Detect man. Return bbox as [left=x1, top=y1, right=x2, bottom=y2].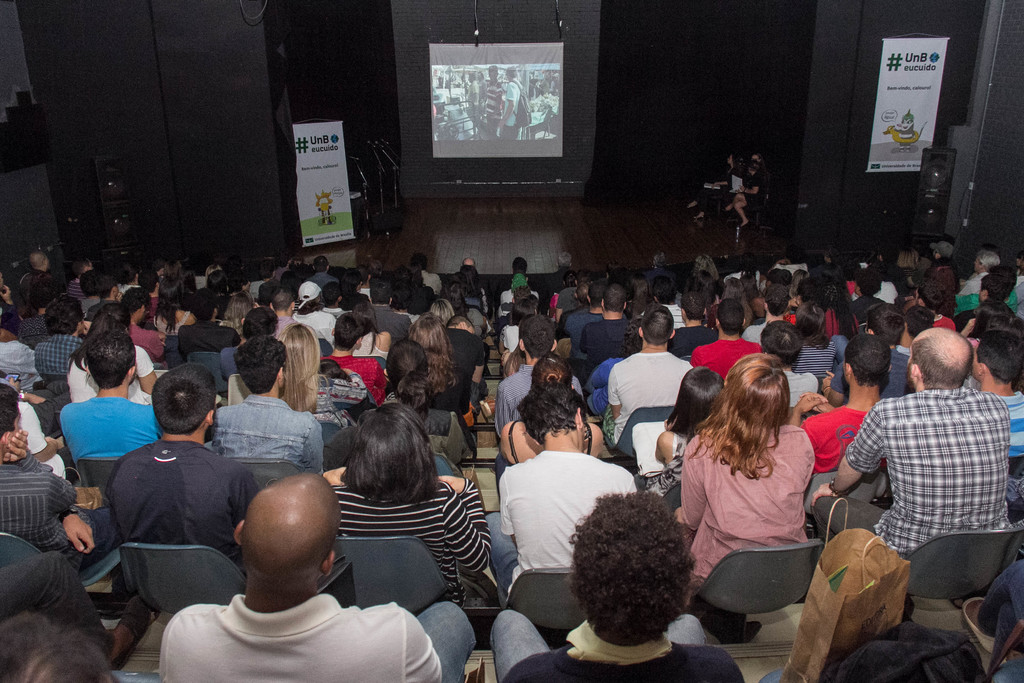
[left=820, top=299, right=913, bottom=411].
